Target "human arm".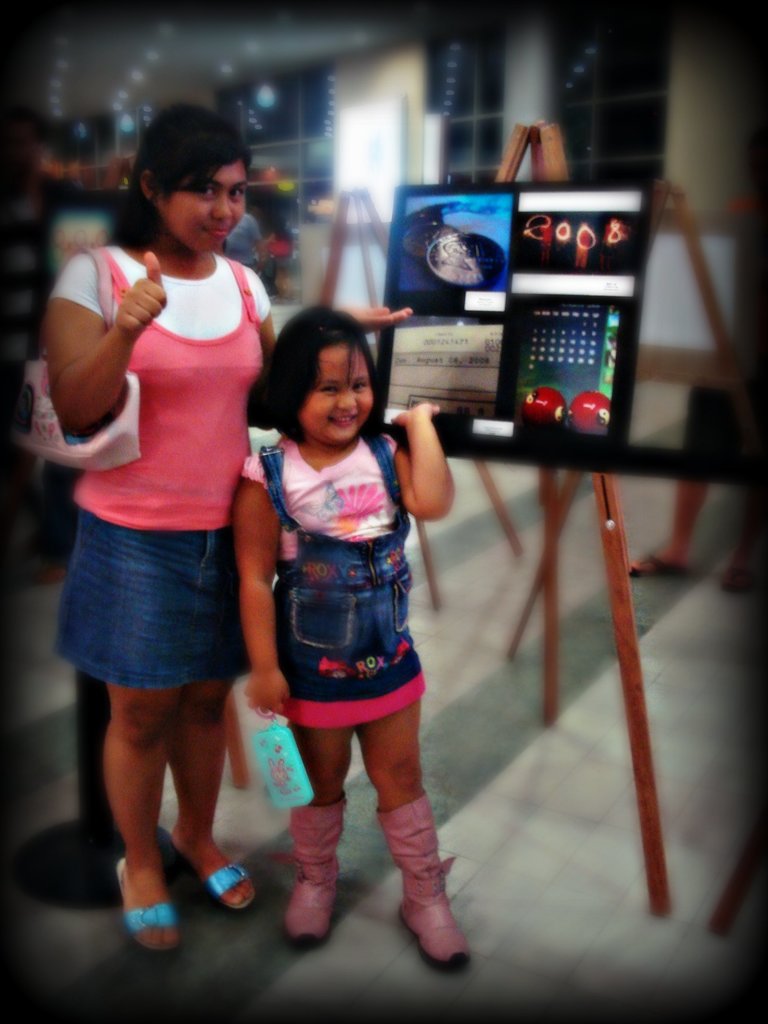
Target region: detection(240, 266, 413, 363).
